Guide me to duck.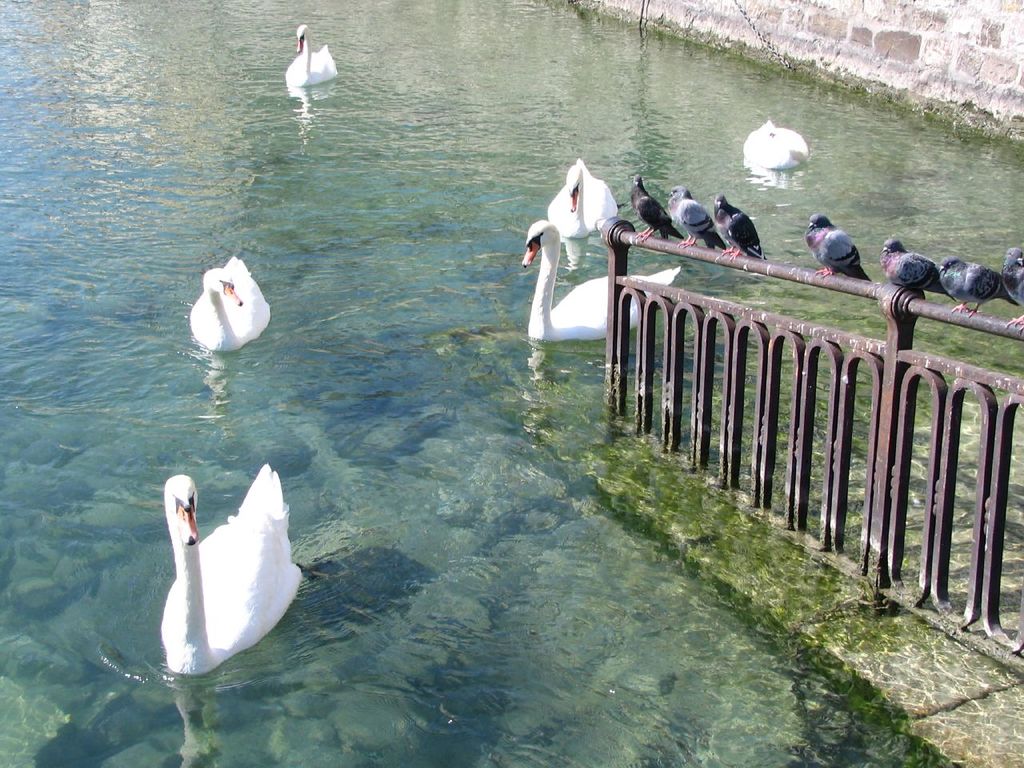
Guidance: 285 17 337 94.
